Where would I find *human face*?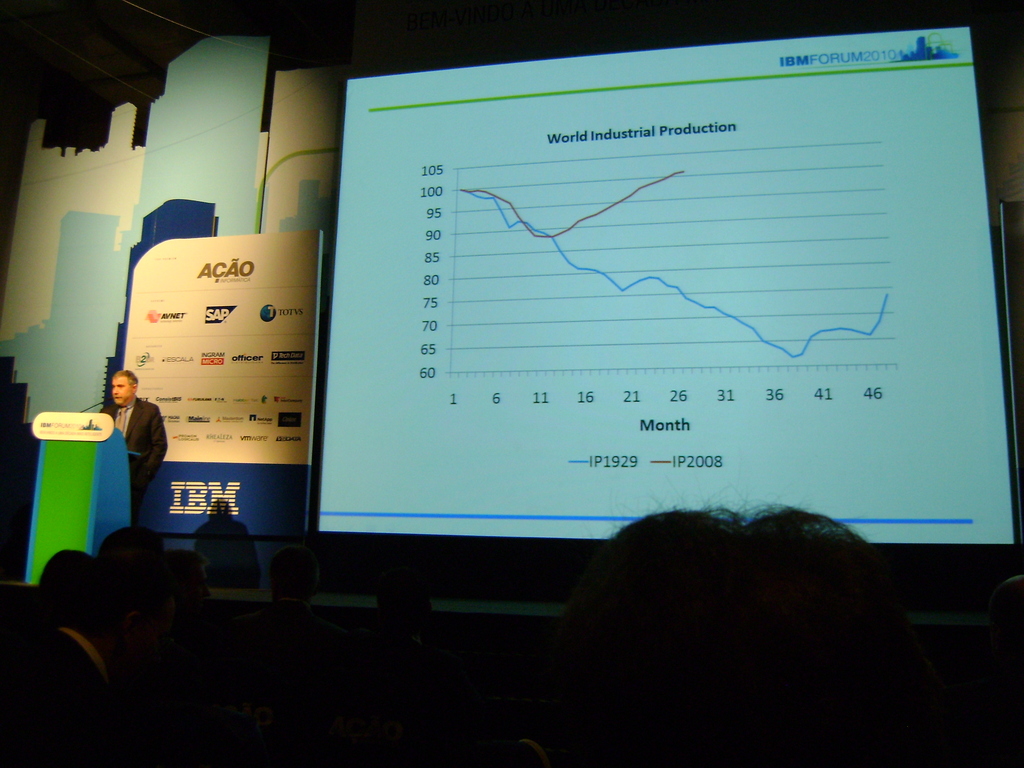
At select_region(112, 376, 132, 407).
